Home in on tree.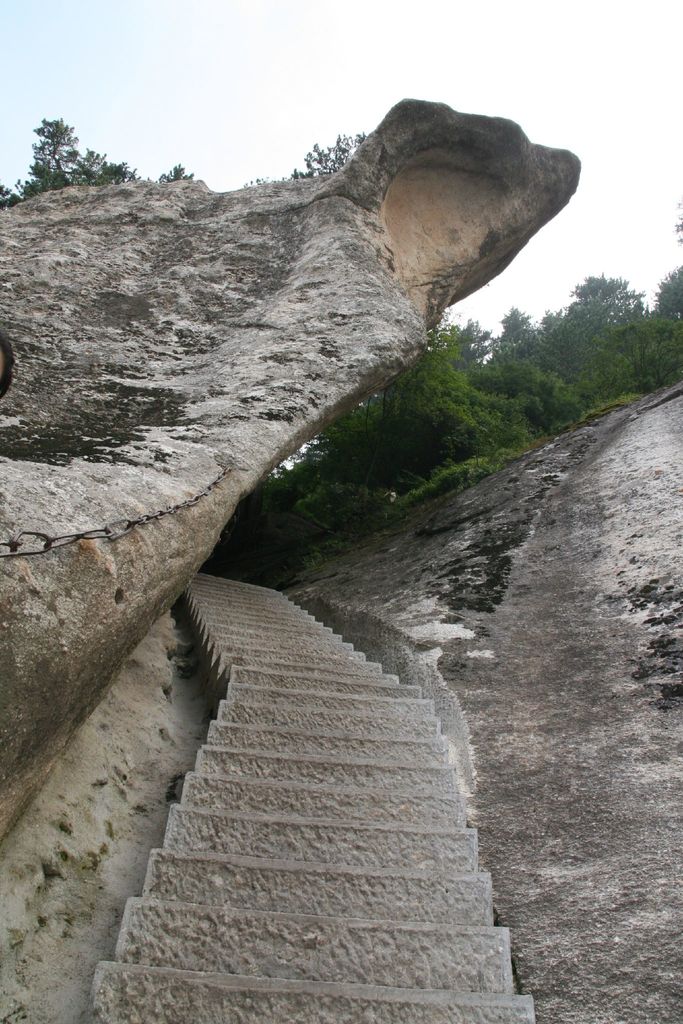
Homed in at {"x1": 15, "y1": 116, "x2": 140, "y2": 196}.
